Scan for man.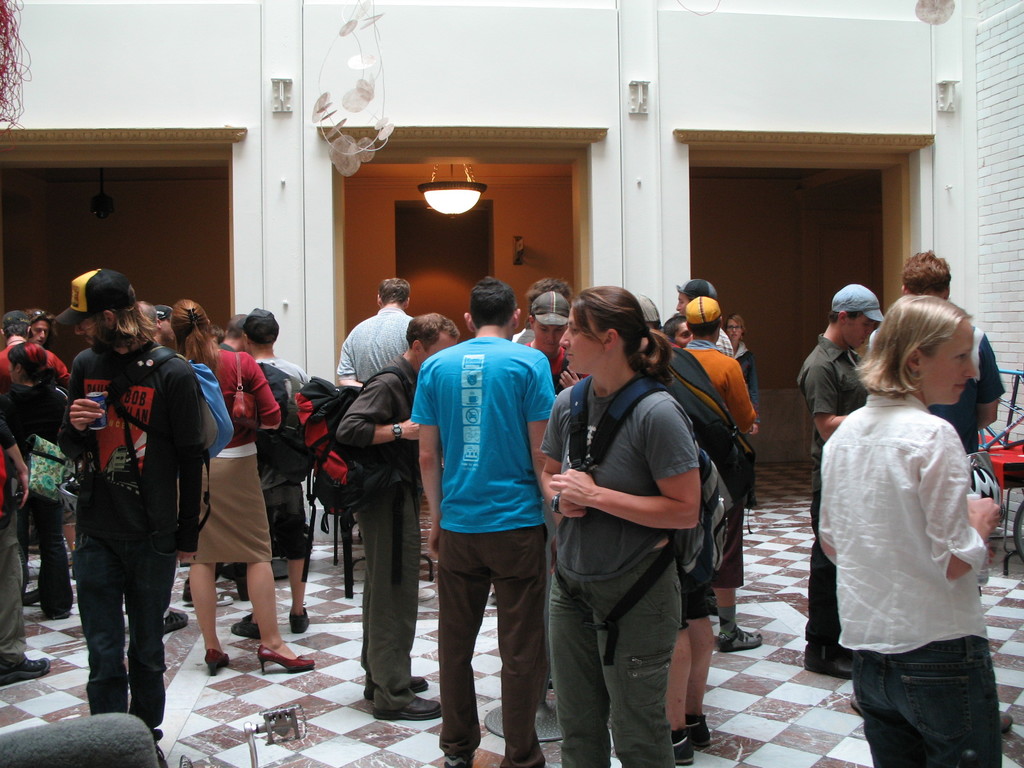
Scan result: box=[527, 289, 584, 395].
